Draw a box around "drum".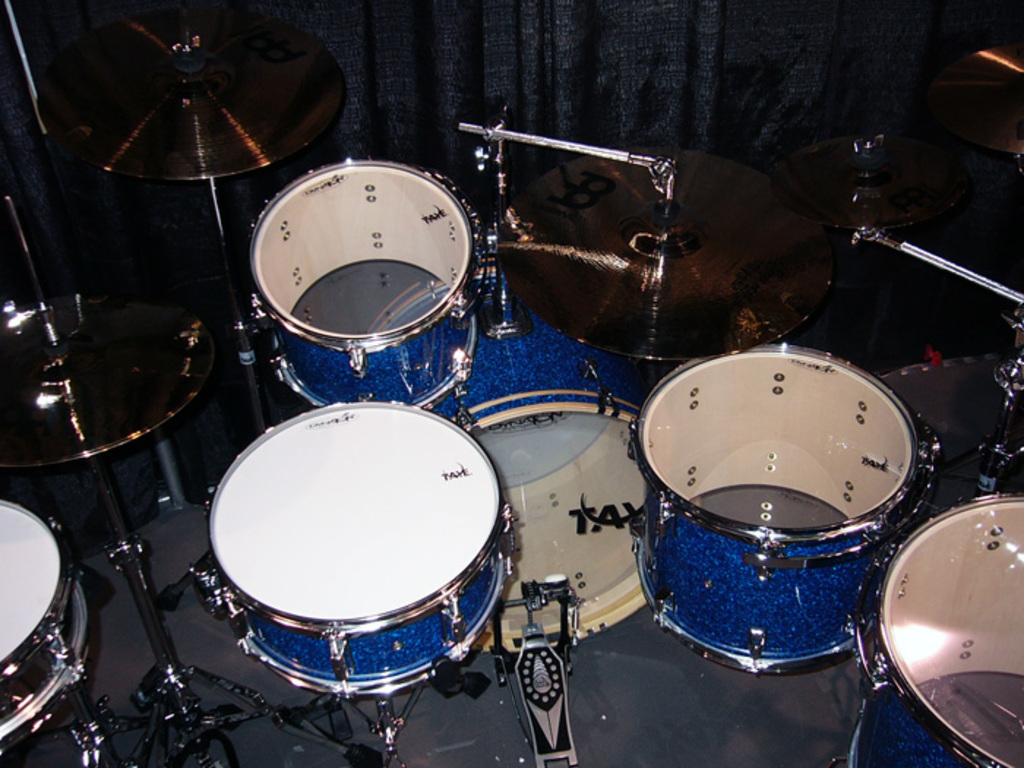
(x1=831, y1=494, x2=1023, y2=767).
